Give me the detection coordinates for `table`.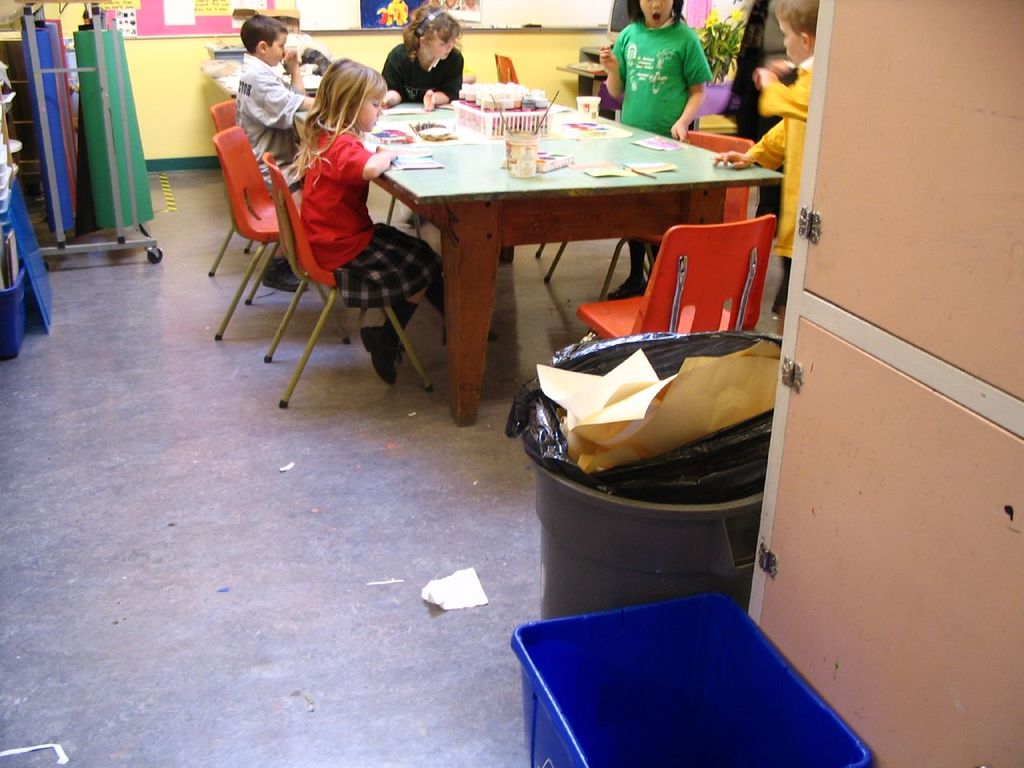
(346,94,747,401).
